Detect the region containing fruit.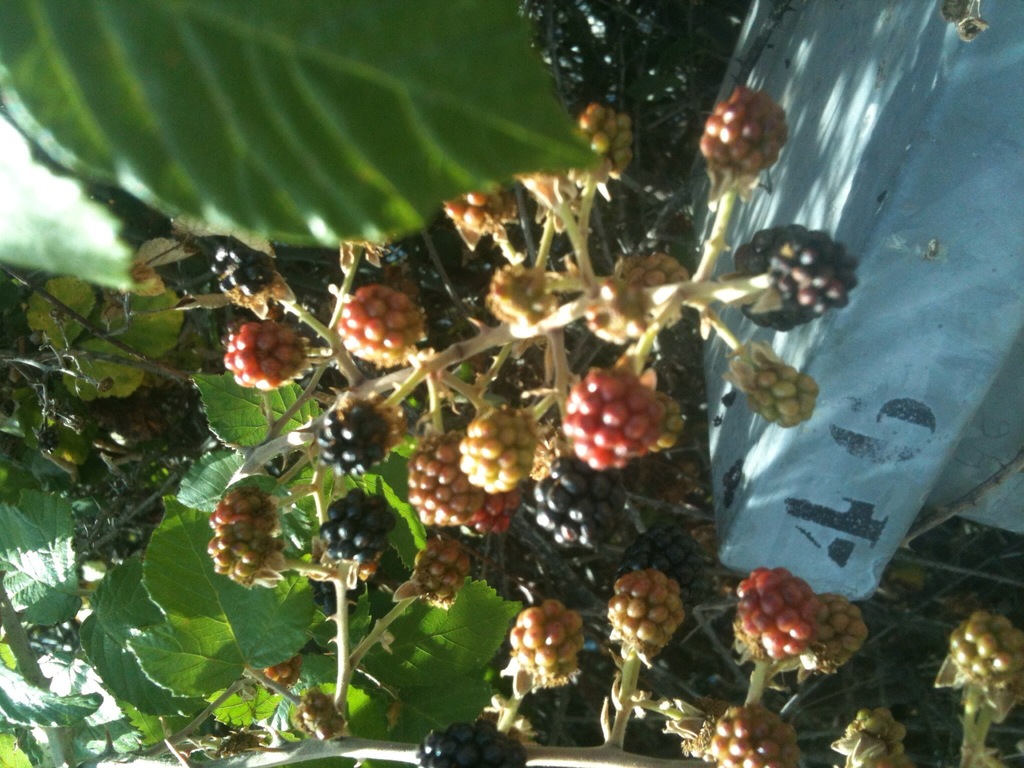
bbox(606, 566, 689, 664).
